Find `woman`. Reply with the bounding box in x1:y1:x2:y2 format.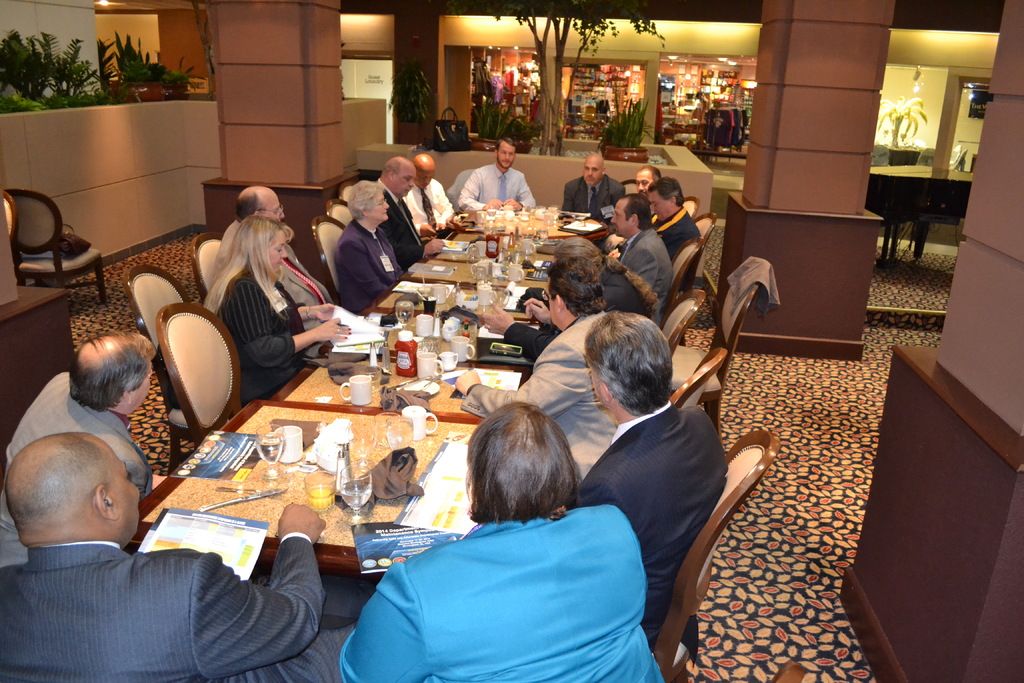
206:217:350:406.
